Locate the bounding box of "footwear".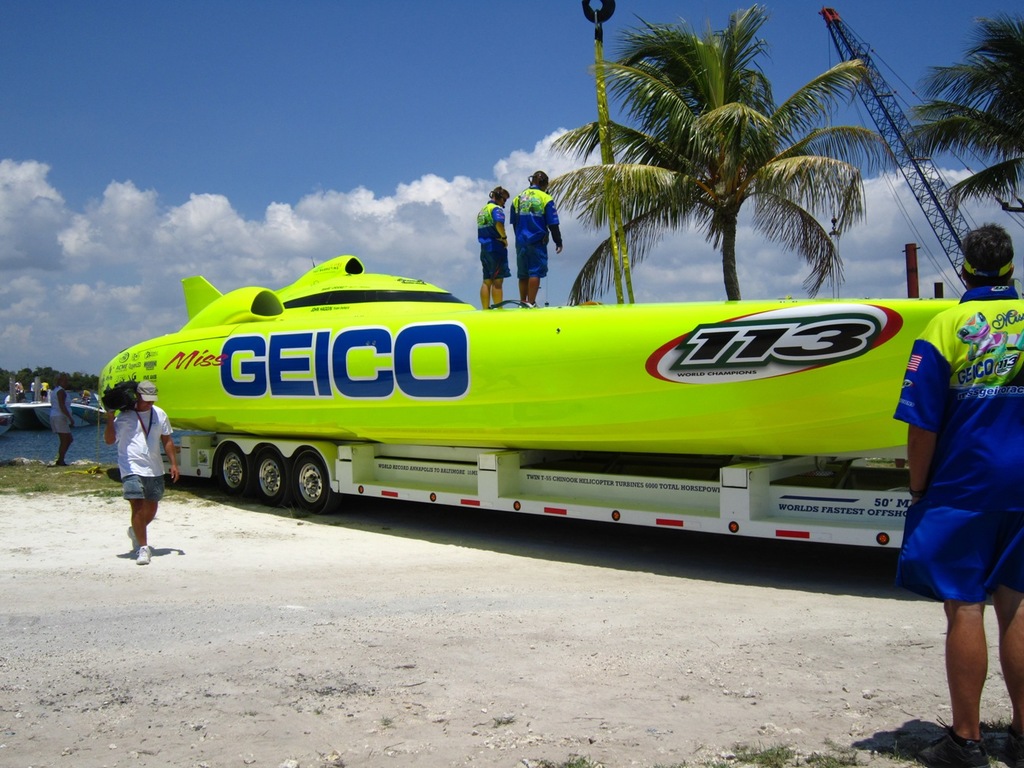
Bounding box: bbox(138, 544, 152, 565).
